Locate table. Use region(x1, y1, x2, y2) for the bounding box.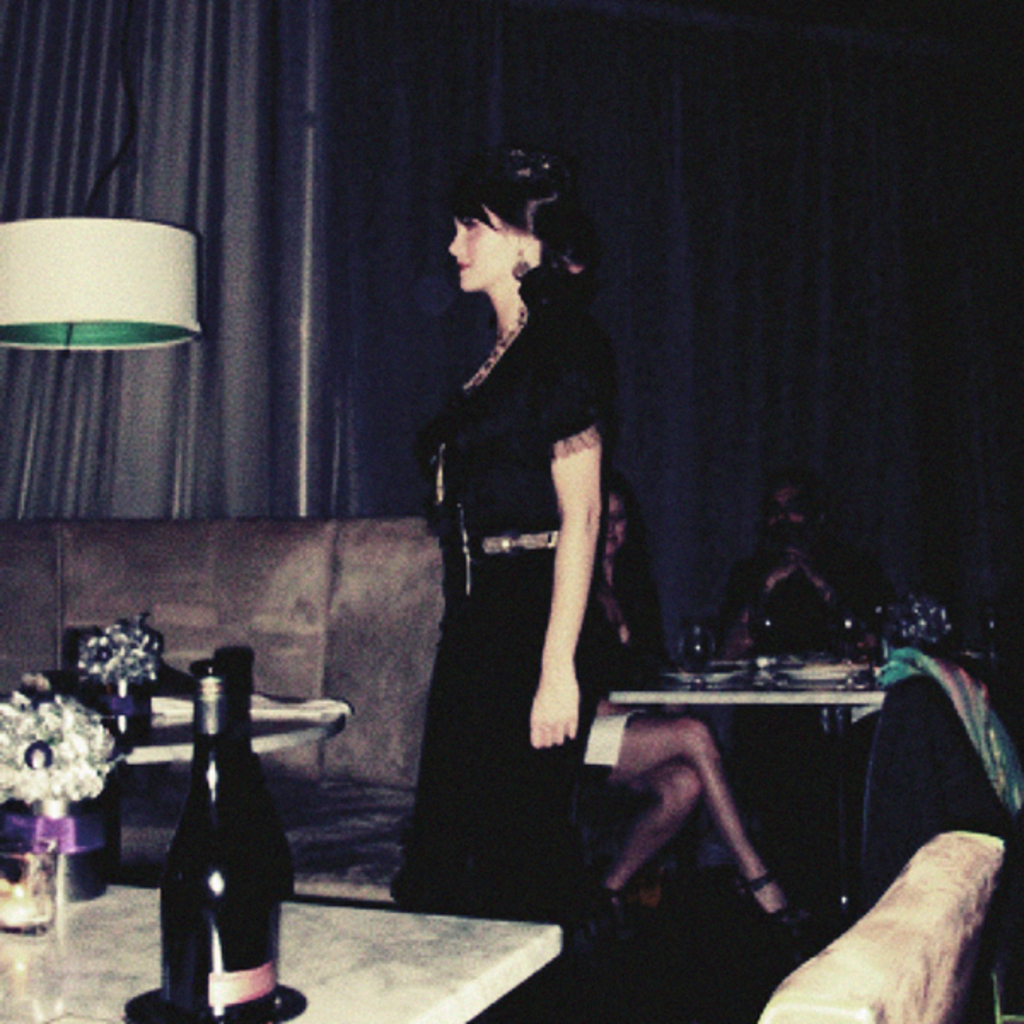
region(602, 647, 908, 927).
